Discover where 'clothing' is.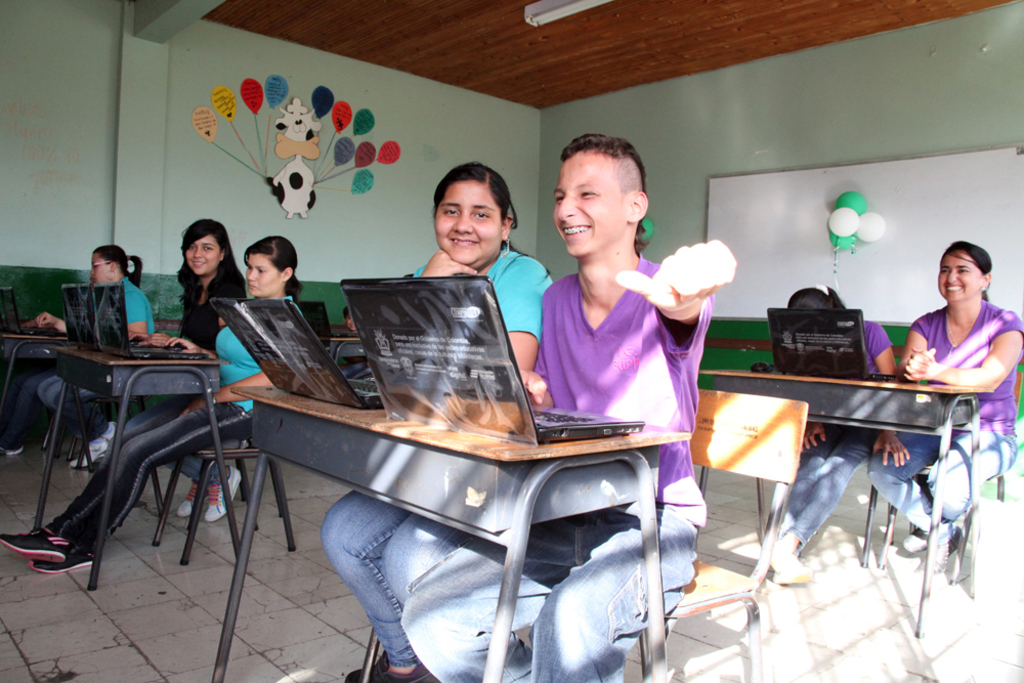
Discovered at detection(176, 259, 236, 356).
